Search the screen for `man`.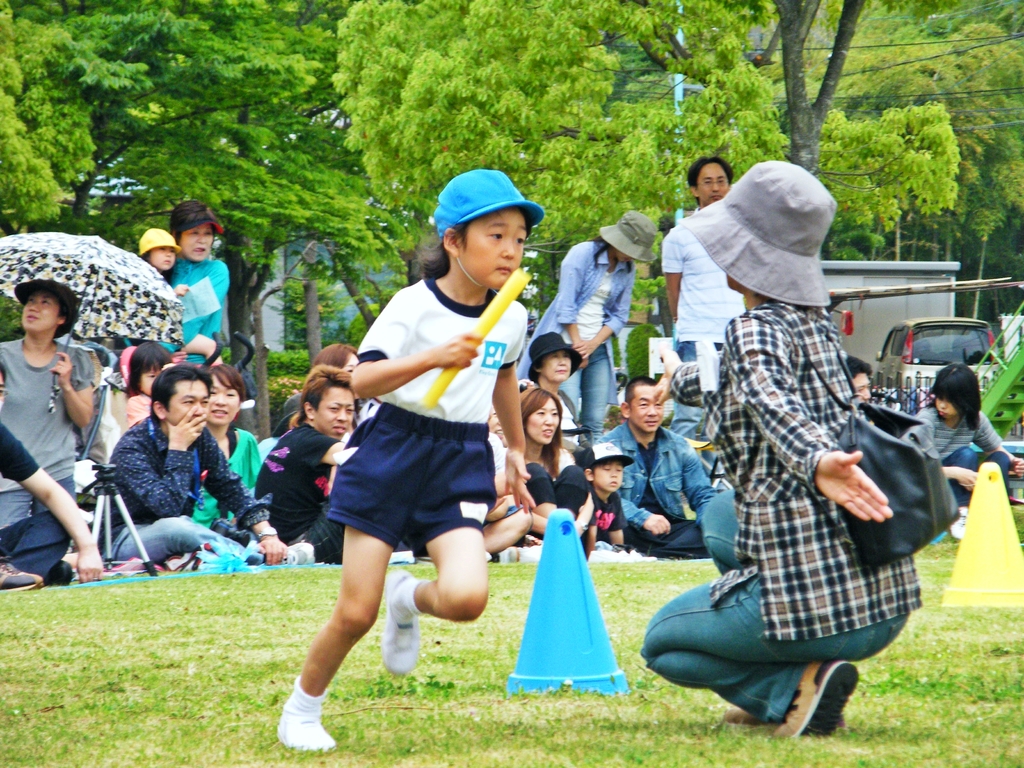
Found at {"x1": 660, "y1": 154, "x2": 751, "y2": 481}.
